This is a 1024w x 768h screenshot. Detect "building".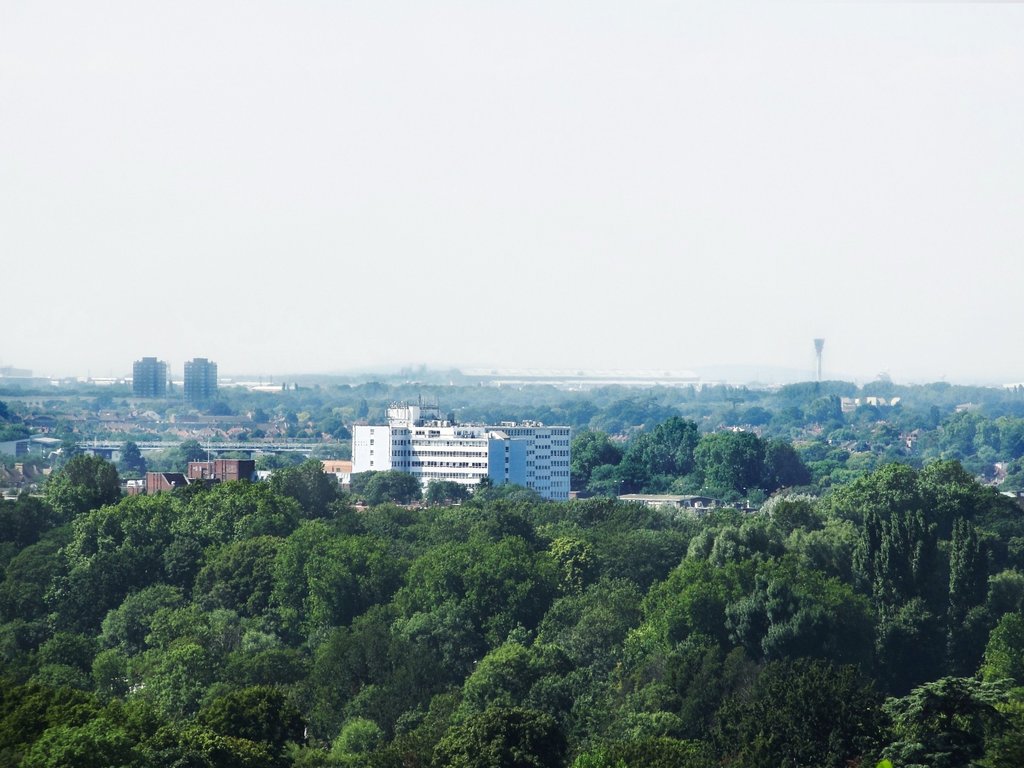
box(131, 355, 164, 393).
